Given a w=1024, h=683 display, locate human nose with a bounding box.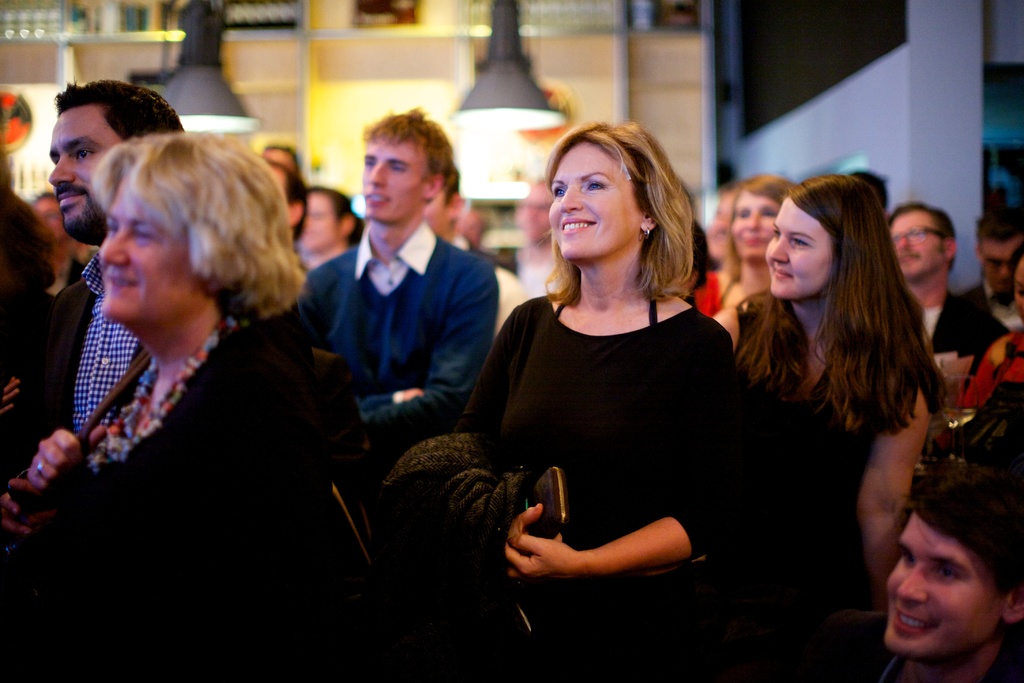
Located: [x1=47, y1=156, x2=76, y2=186].
